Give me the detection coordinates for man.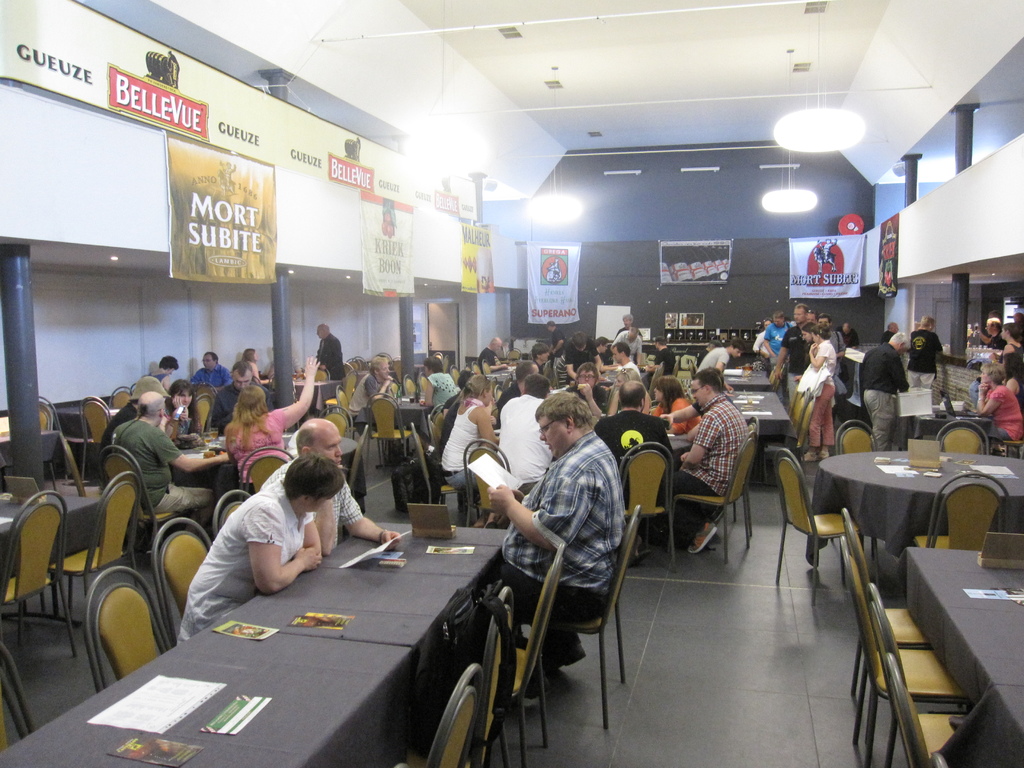
<box>313,321,343,383</box>.
